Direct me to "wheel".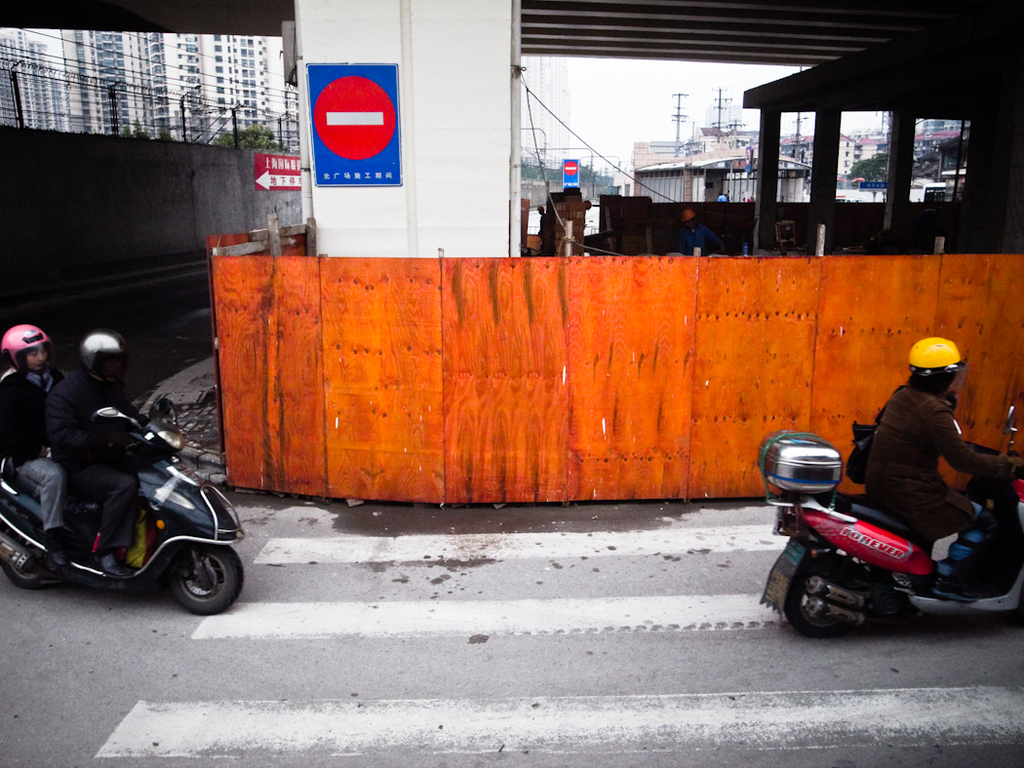
Direction: box=[0, 526, 44, 591].
